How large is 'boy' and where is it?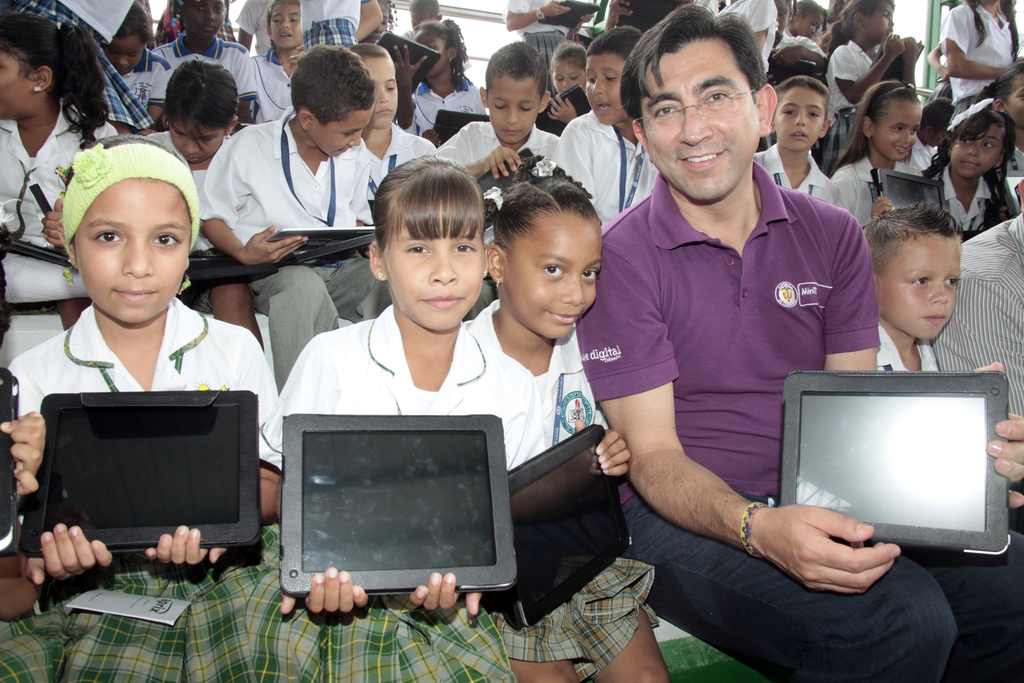
Bounding box: bbox=(196, 39, 367, 385).
